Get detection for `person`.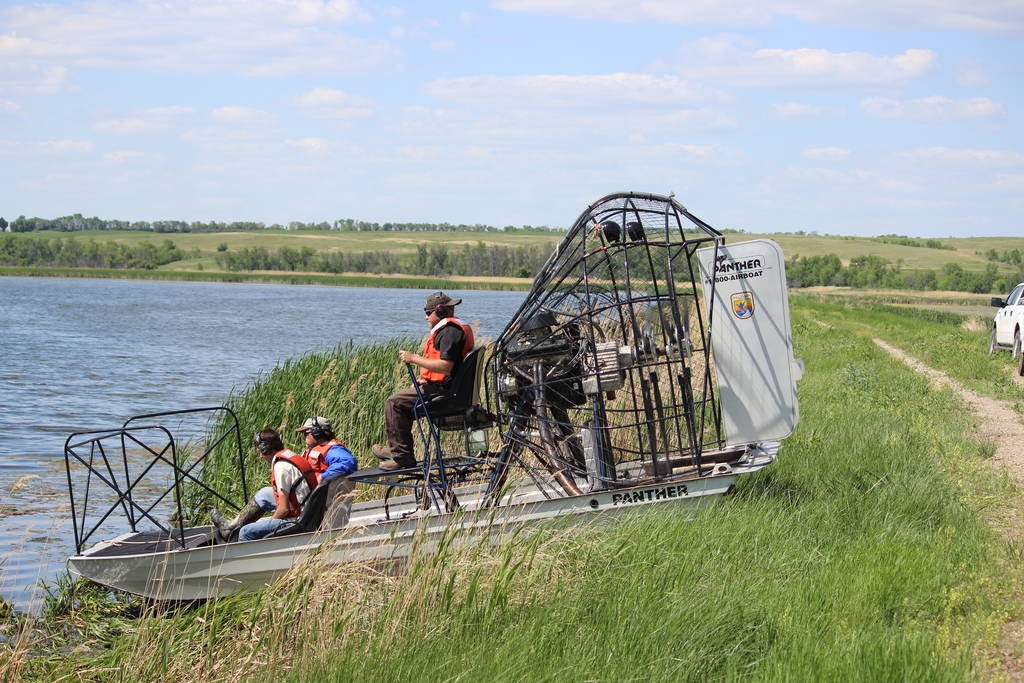
Detection: (x1=238, y1=427, x2=319, y2=541).
